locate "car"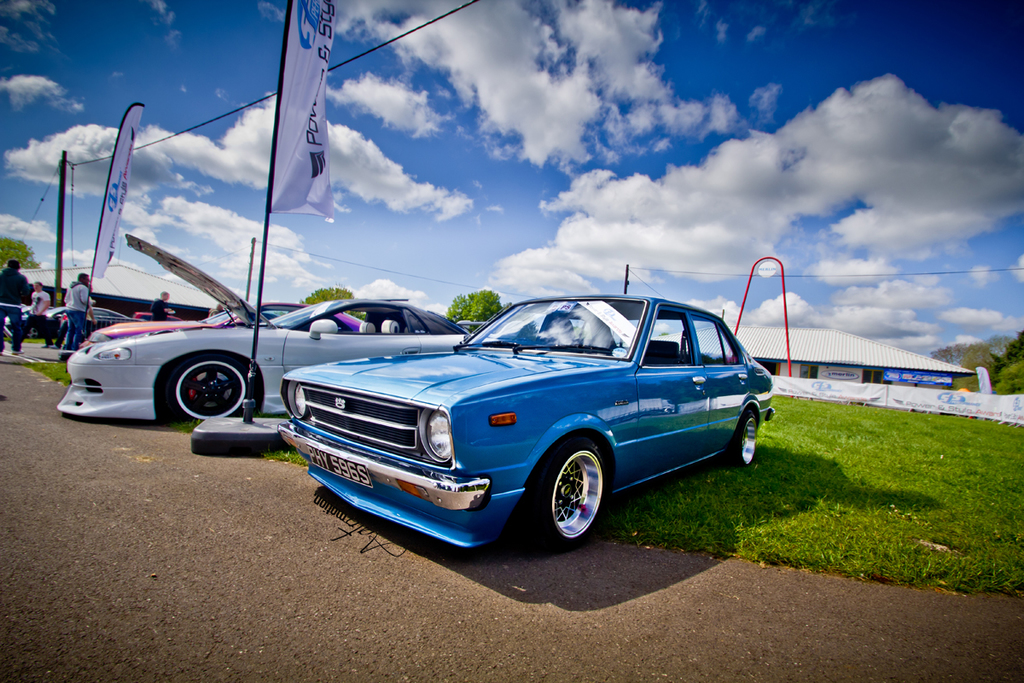
BBox(274, 260, 774, 546)
